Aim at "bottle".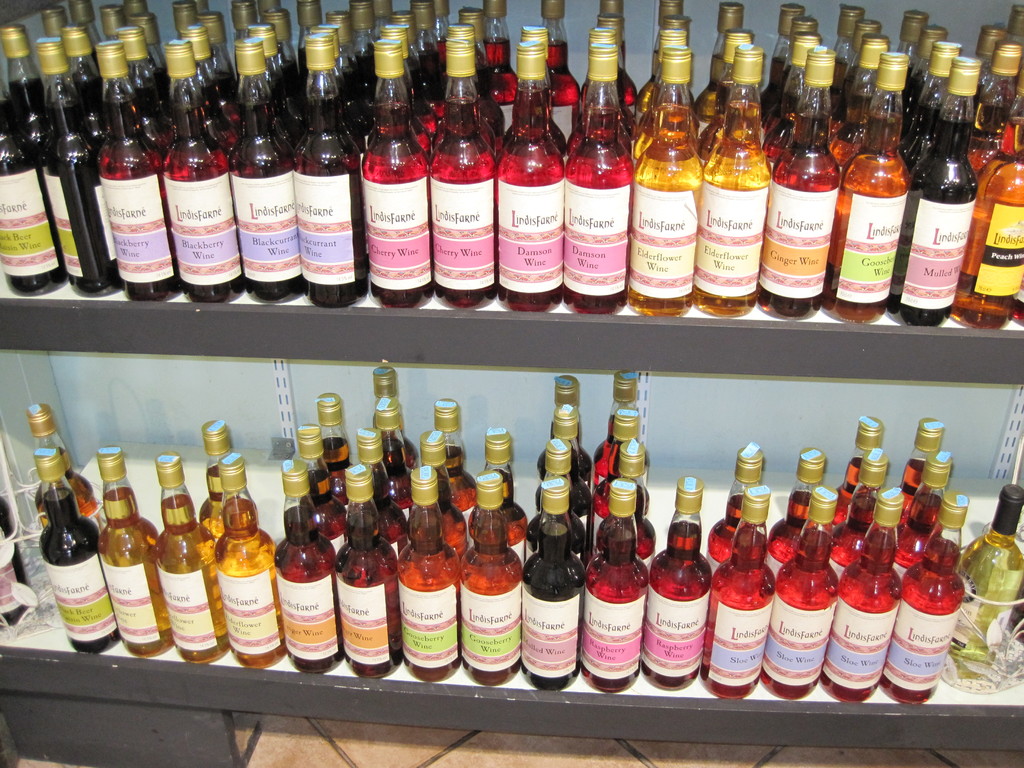
Aimed at (left=156, top=449, right=234, bottom=667).
